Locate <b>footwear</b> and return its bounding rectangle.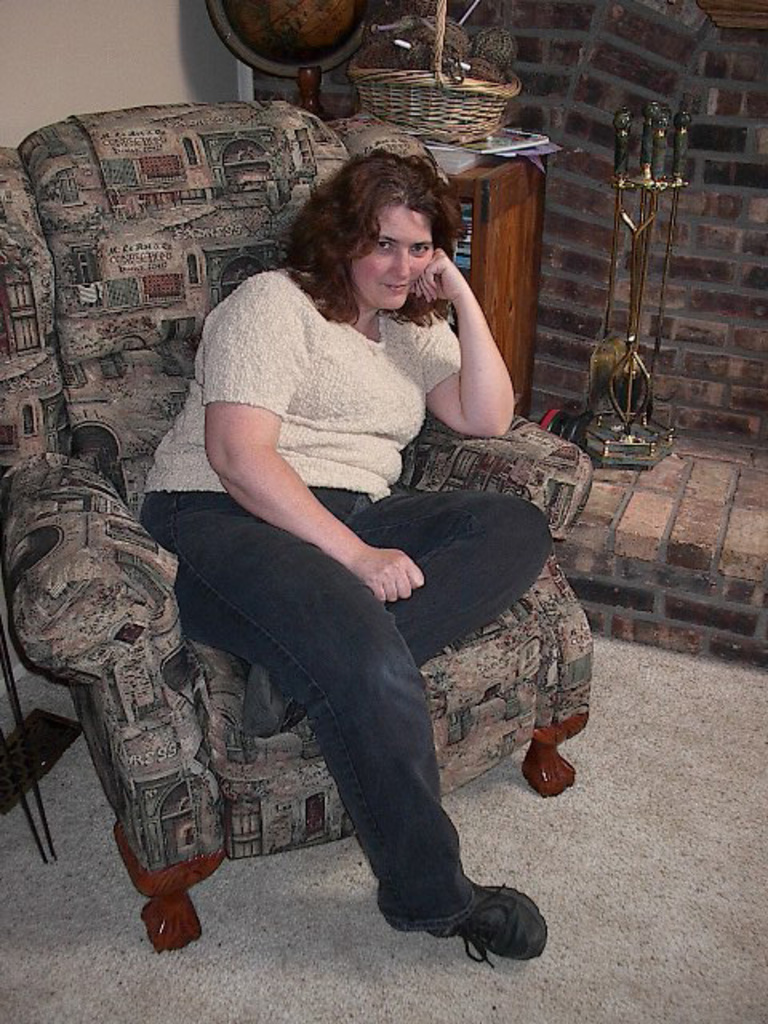
[243, 656, 302, 741].
